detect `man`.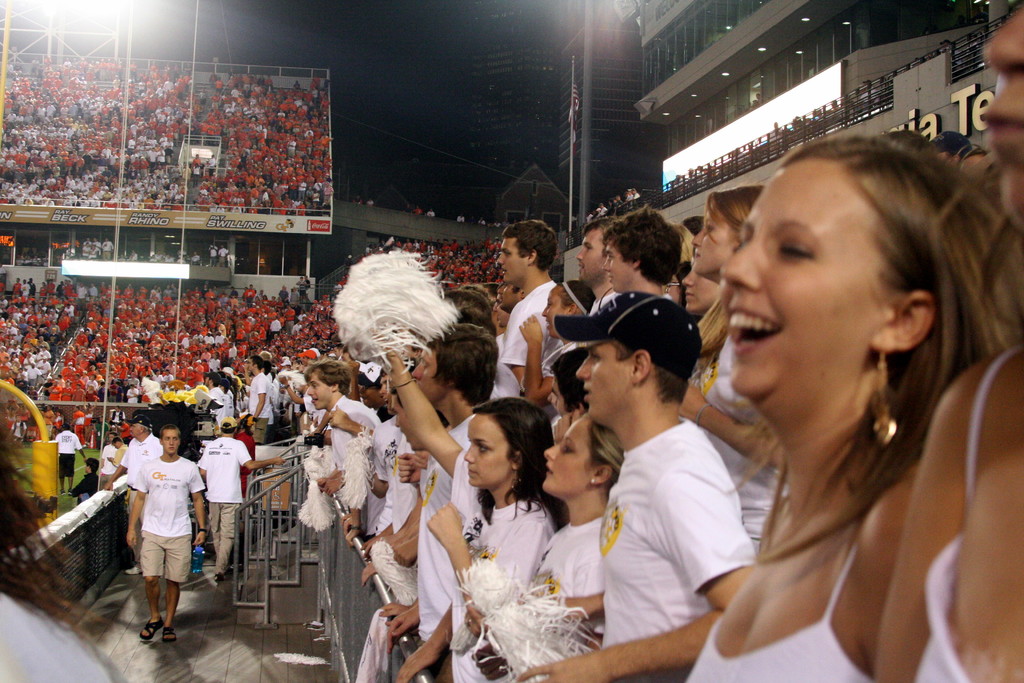
Detected at bbox(507, 290, 760, 682).
